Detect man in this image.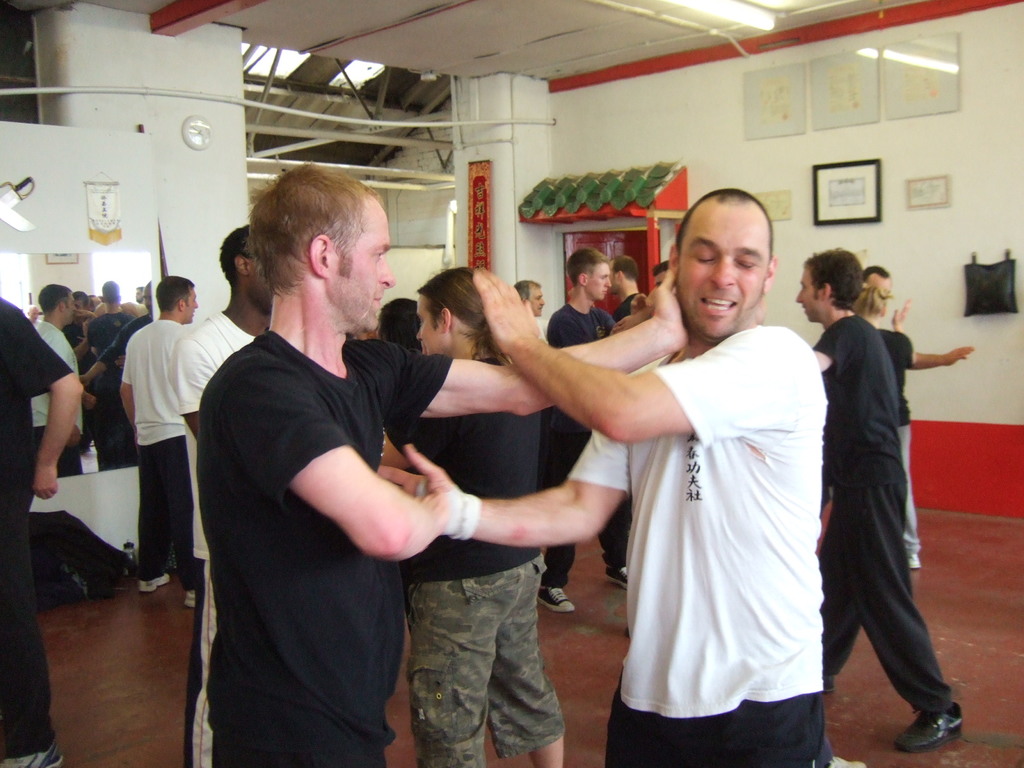
Detection: pyautogui.locateOnScreen(376, 182, 834, 767).
